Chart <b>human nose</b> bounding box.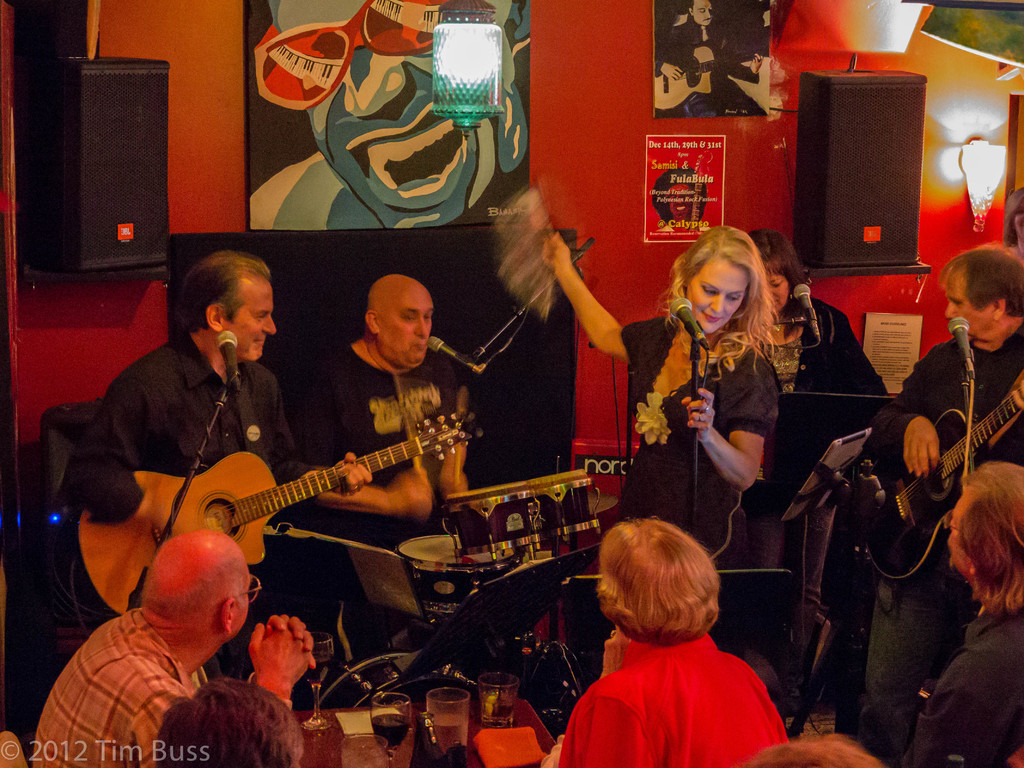
Charted: left=943, top=300, right=959, bottom=319.
